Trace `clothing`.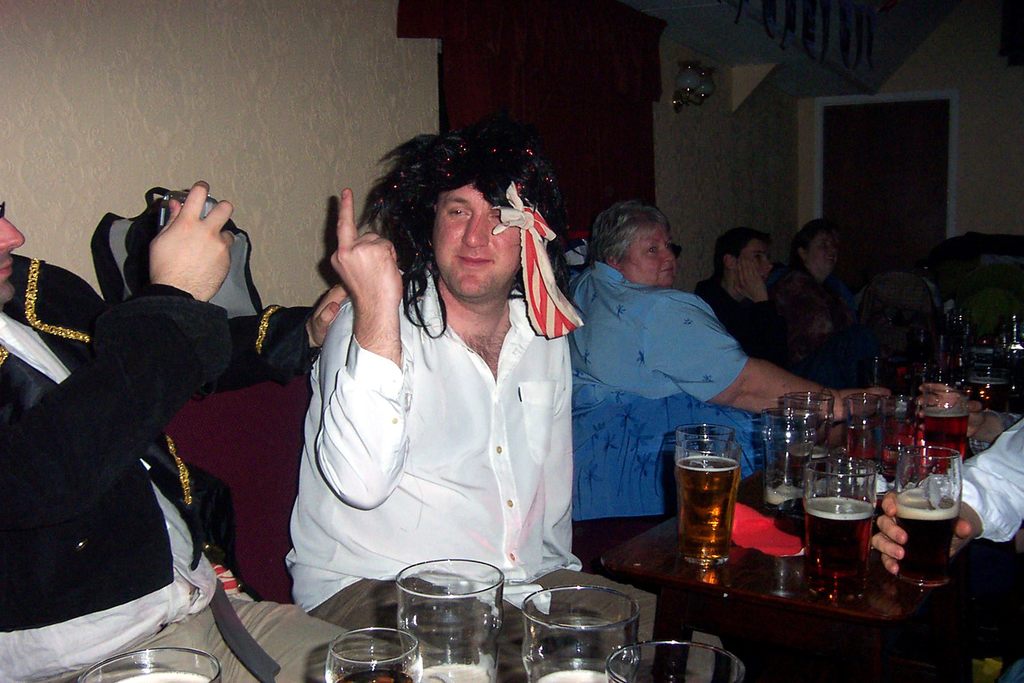
Traced to 944 418 1023 549.
